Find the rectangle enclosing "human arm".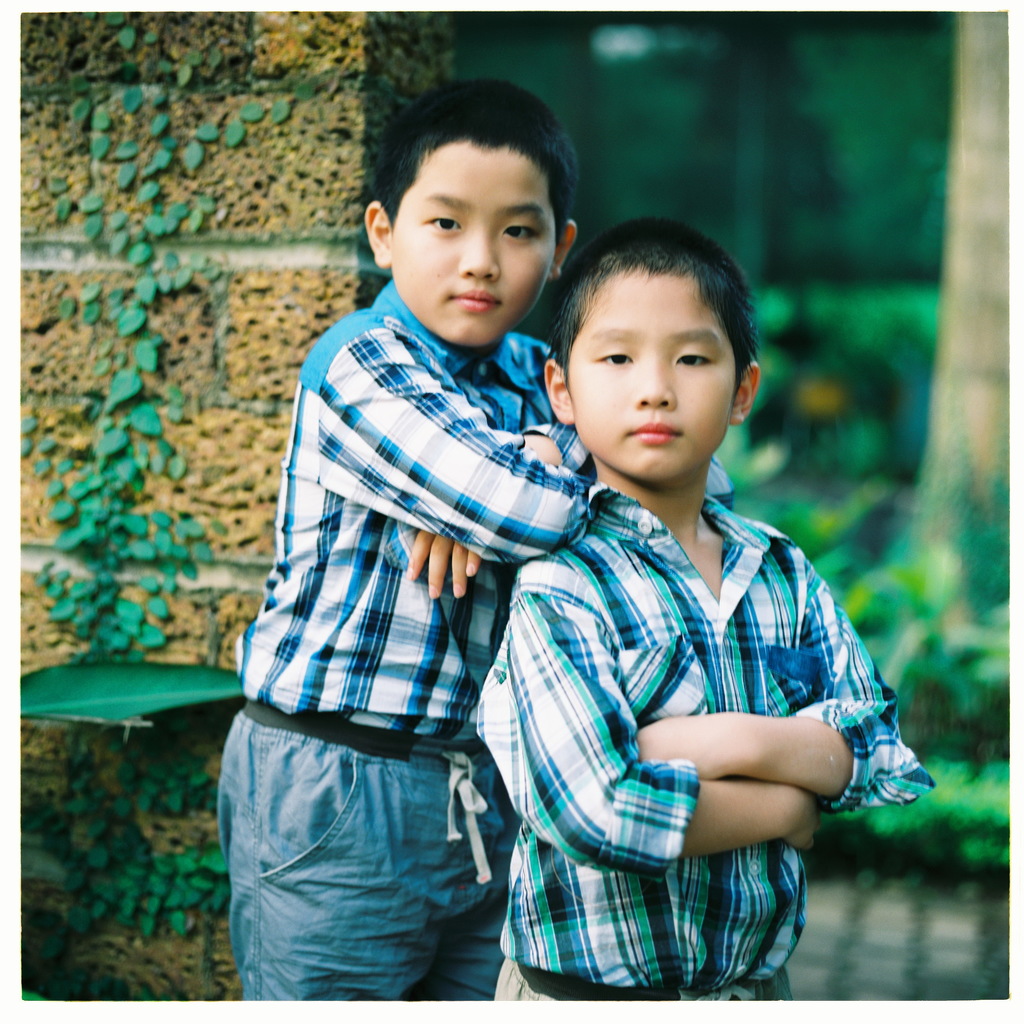
(x1=319, y1=325, x2=595, y2=564).
